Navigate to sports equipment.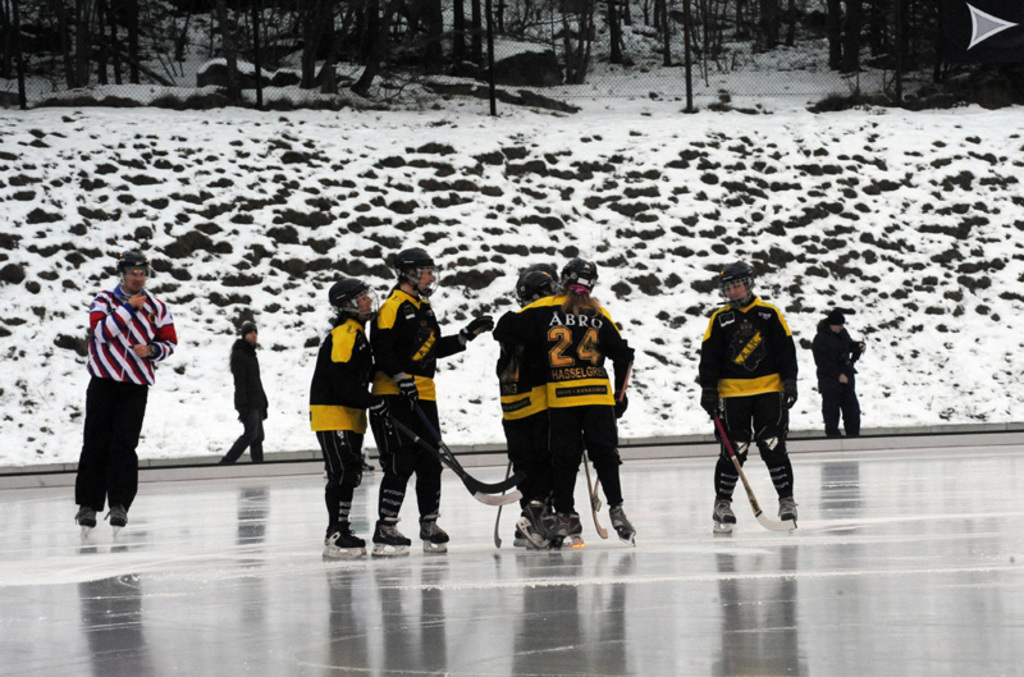
Navigation target: (101,500,125,545).
